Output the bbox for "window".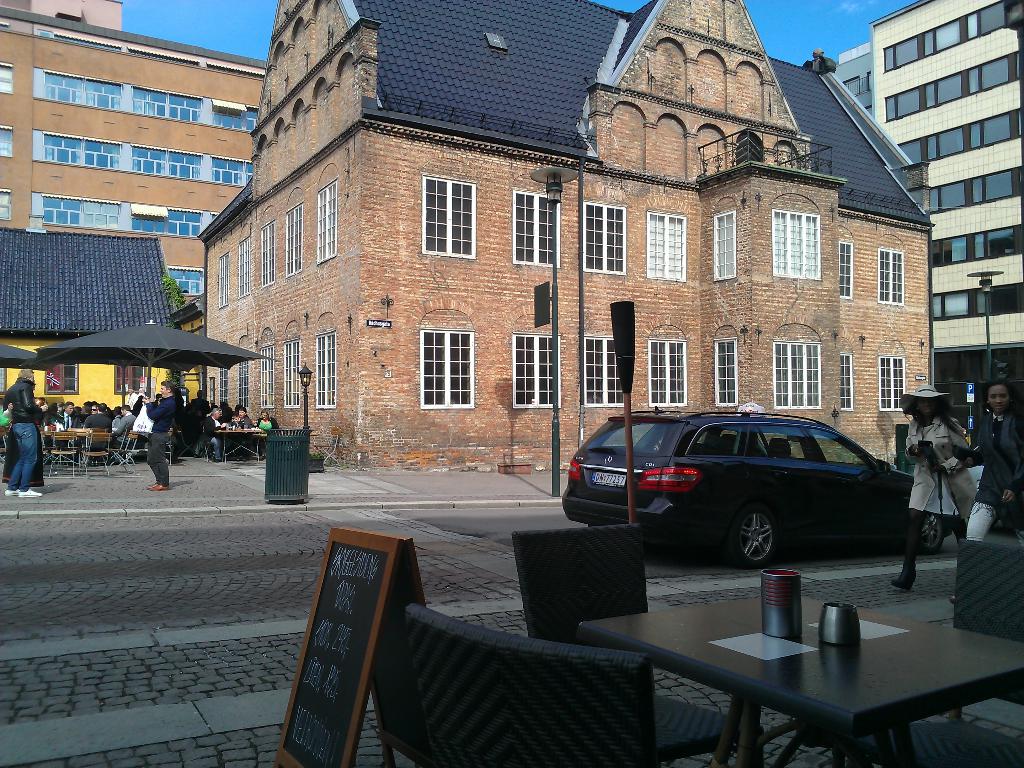
<box>879,0,1007,76</box>.
